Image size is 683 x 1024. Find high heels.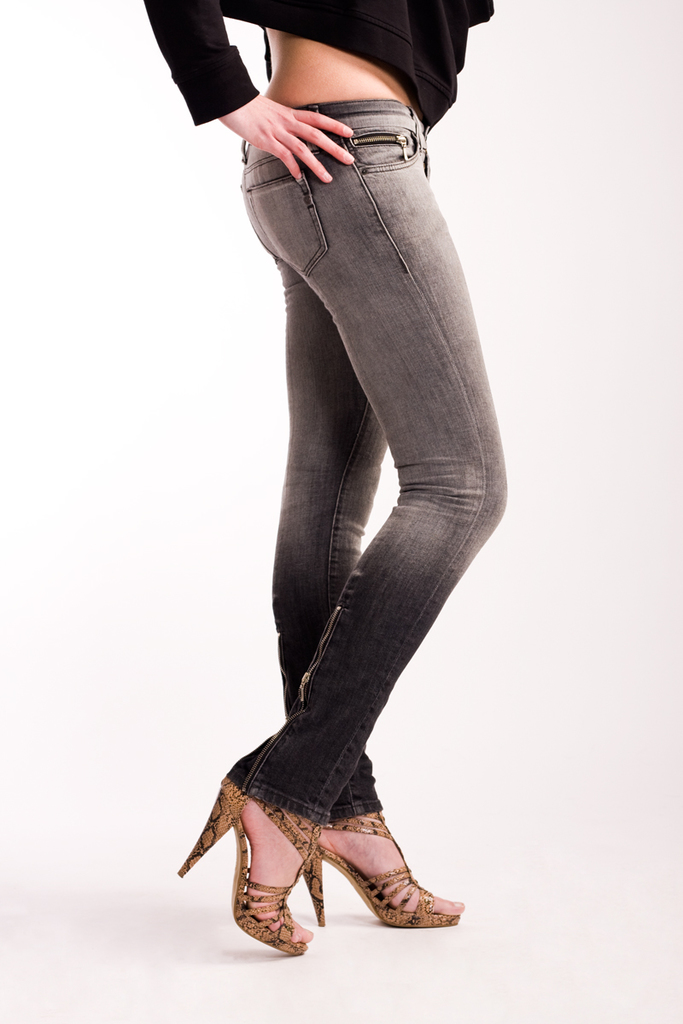
208 772 463 946.
